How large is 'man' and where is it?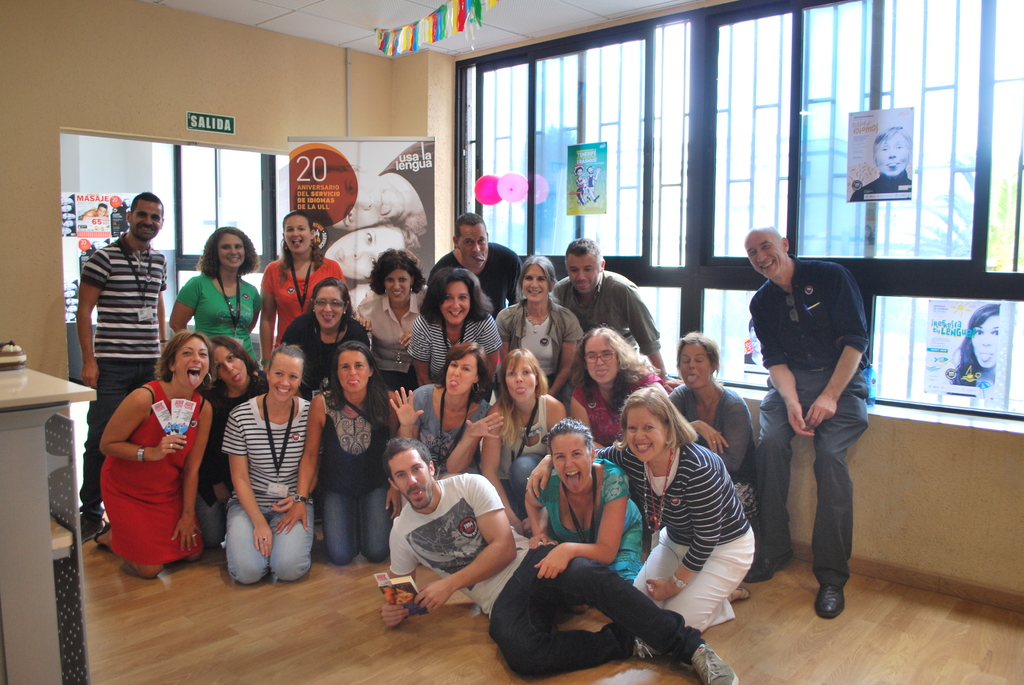
Bounding box: detection(383, 432, 737, 684).
